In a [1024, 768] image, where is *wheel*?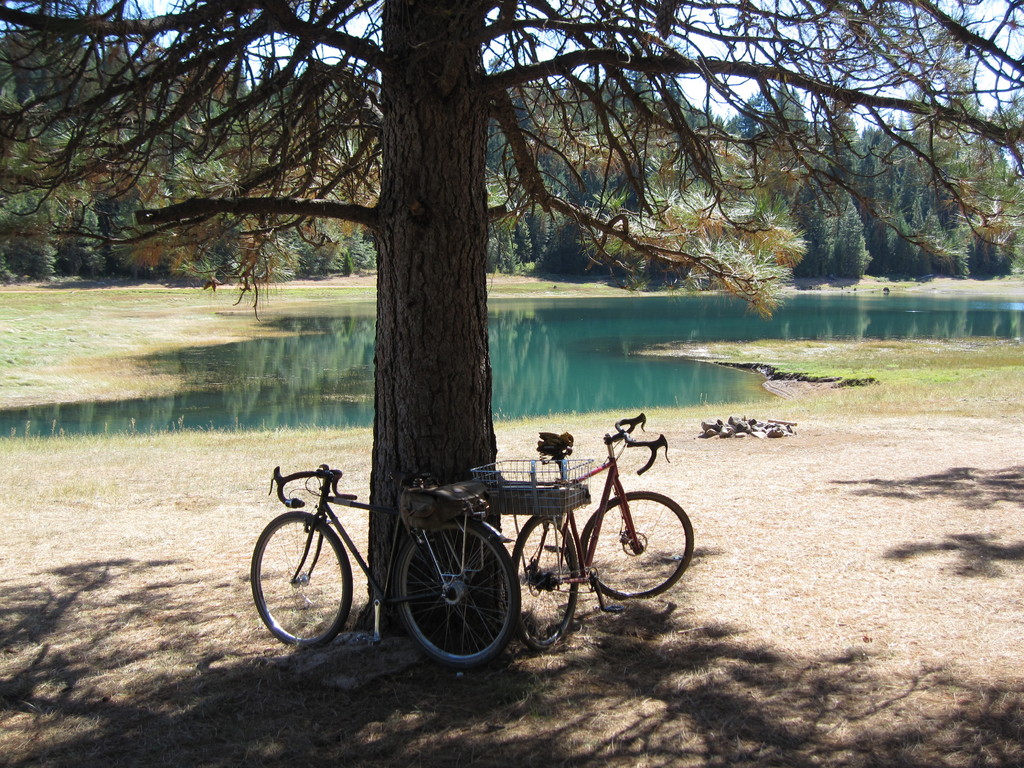
[391, 542, 515, 660].
